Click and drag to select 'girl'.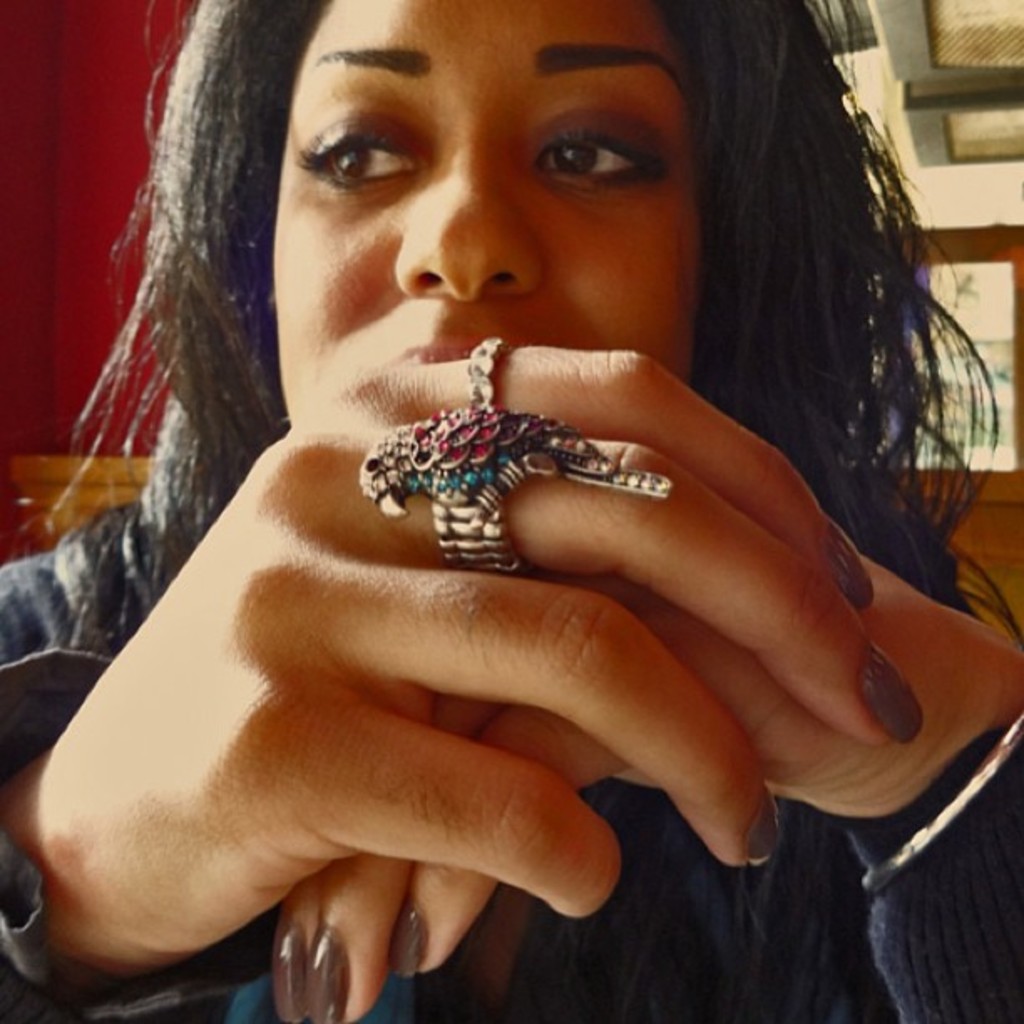
Selection: box=[0, 0, 1022, 1022].
